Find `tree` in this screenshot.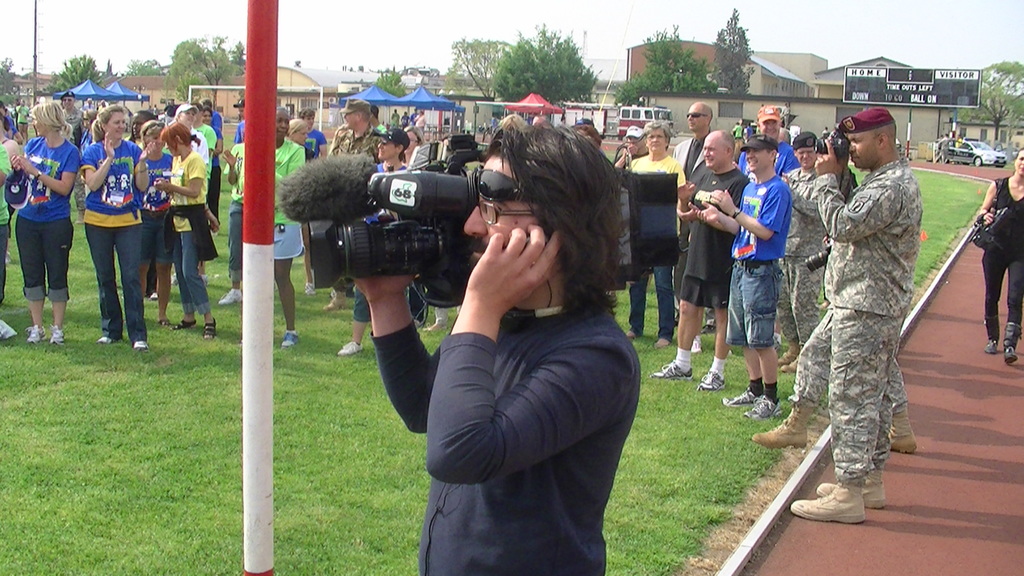
The bounding box for `tree` is [953, 61, 1023, 141].
